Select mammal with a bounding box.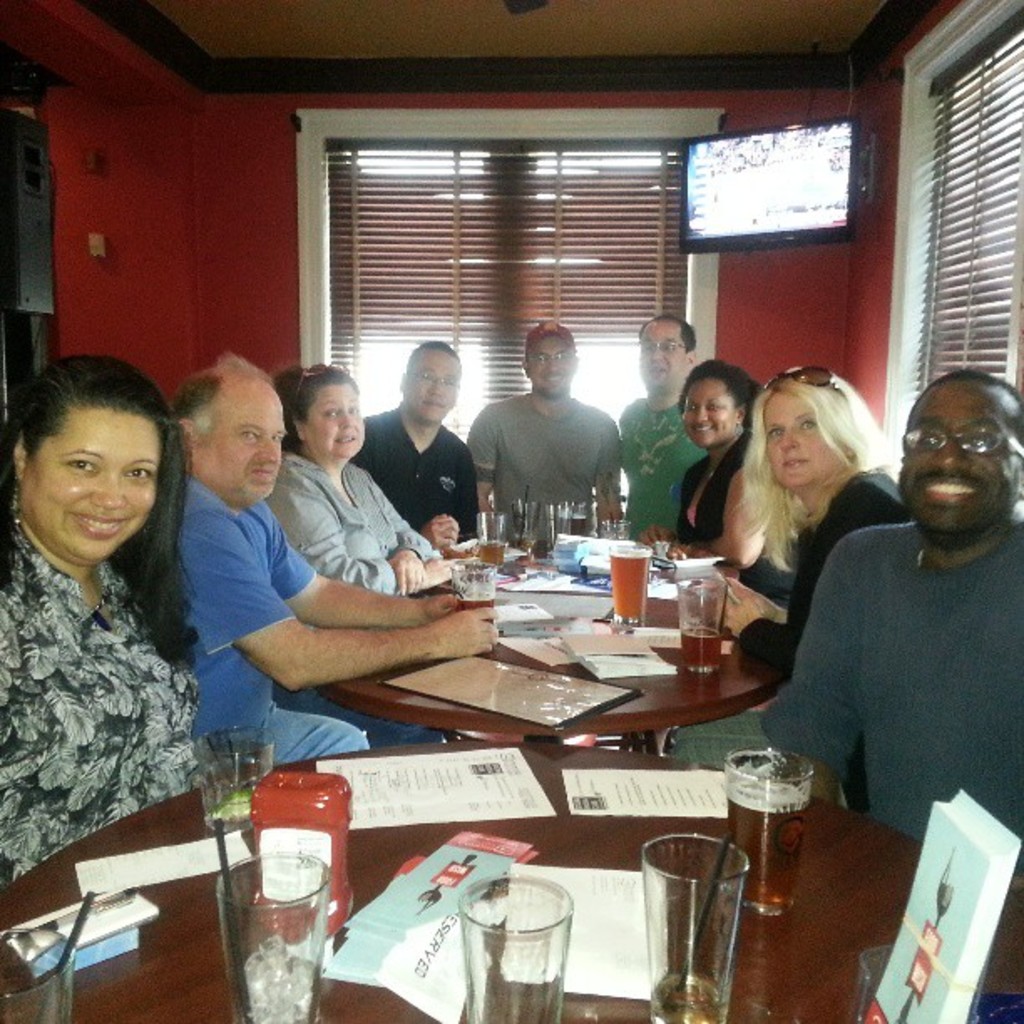
465 338 636 530.
